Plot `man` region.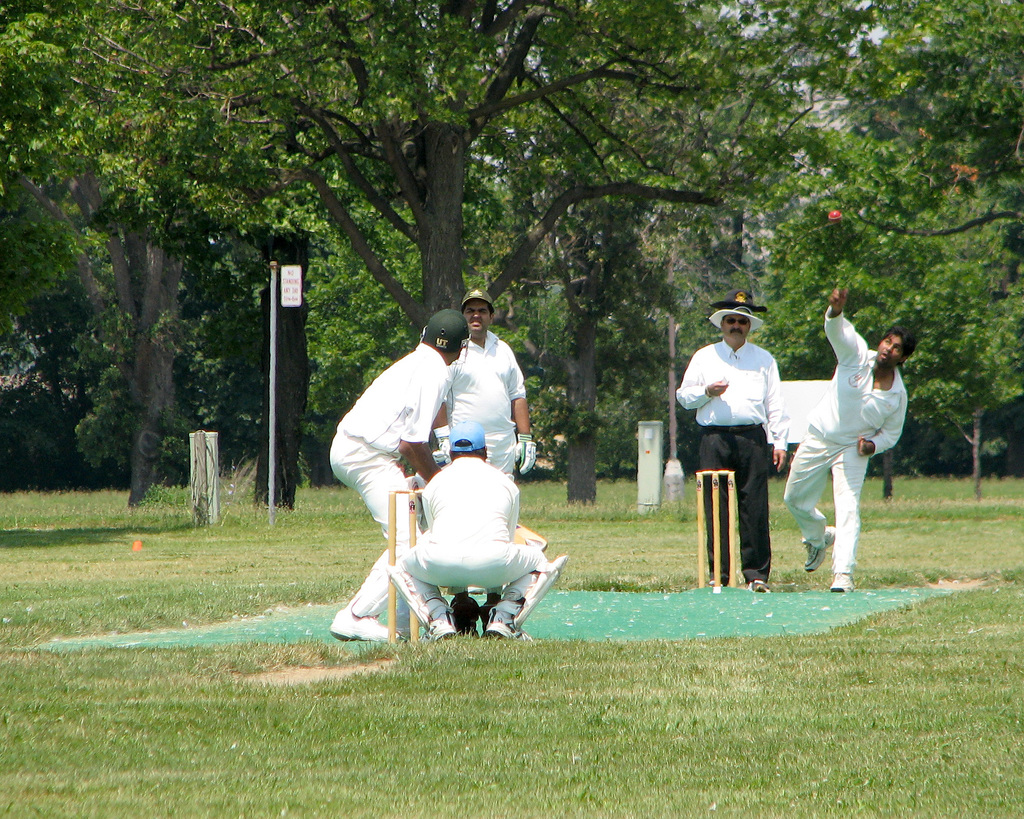
Plotted at 388 420 565 644.
